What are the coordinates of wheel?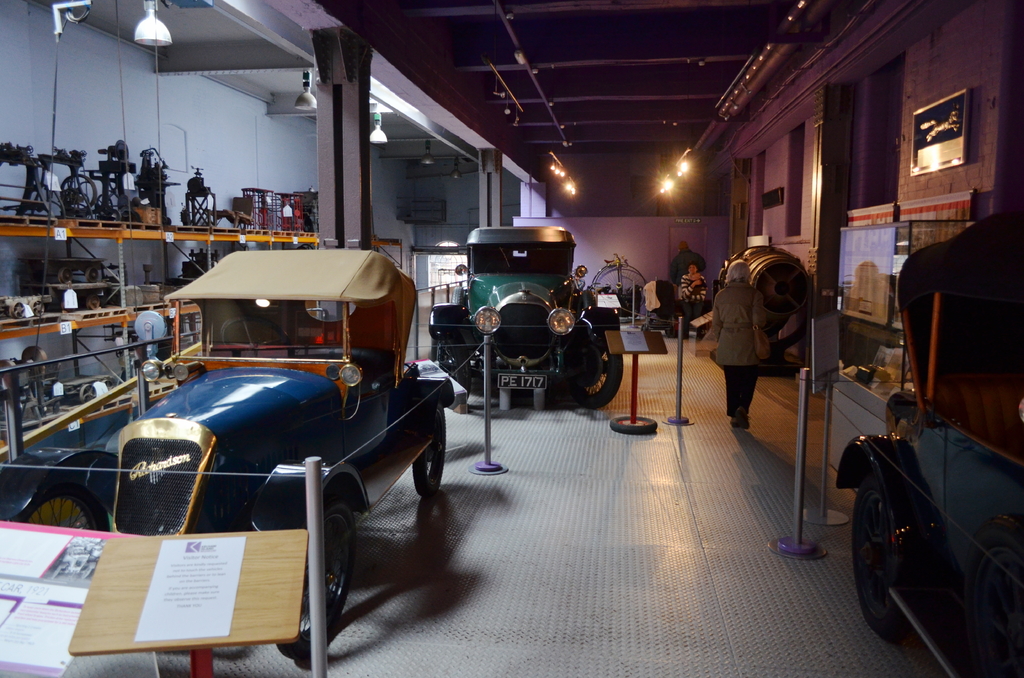
x1=842 y1=480 x2=908 y2=633.
